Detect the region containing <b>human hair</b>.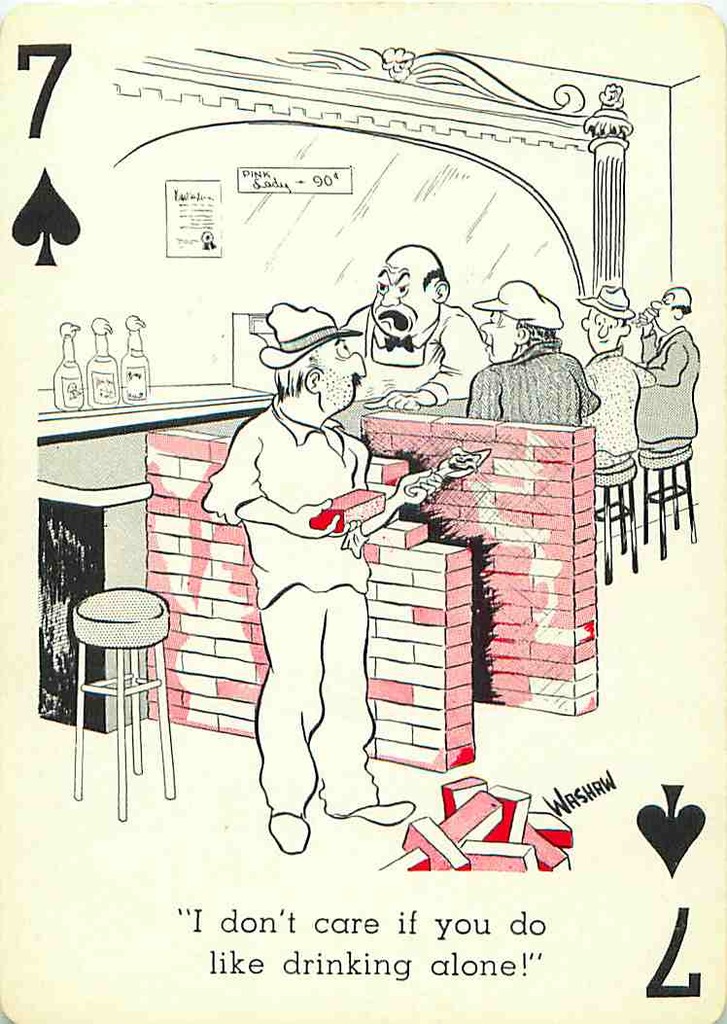
<box>272,348,317,402</box>.
